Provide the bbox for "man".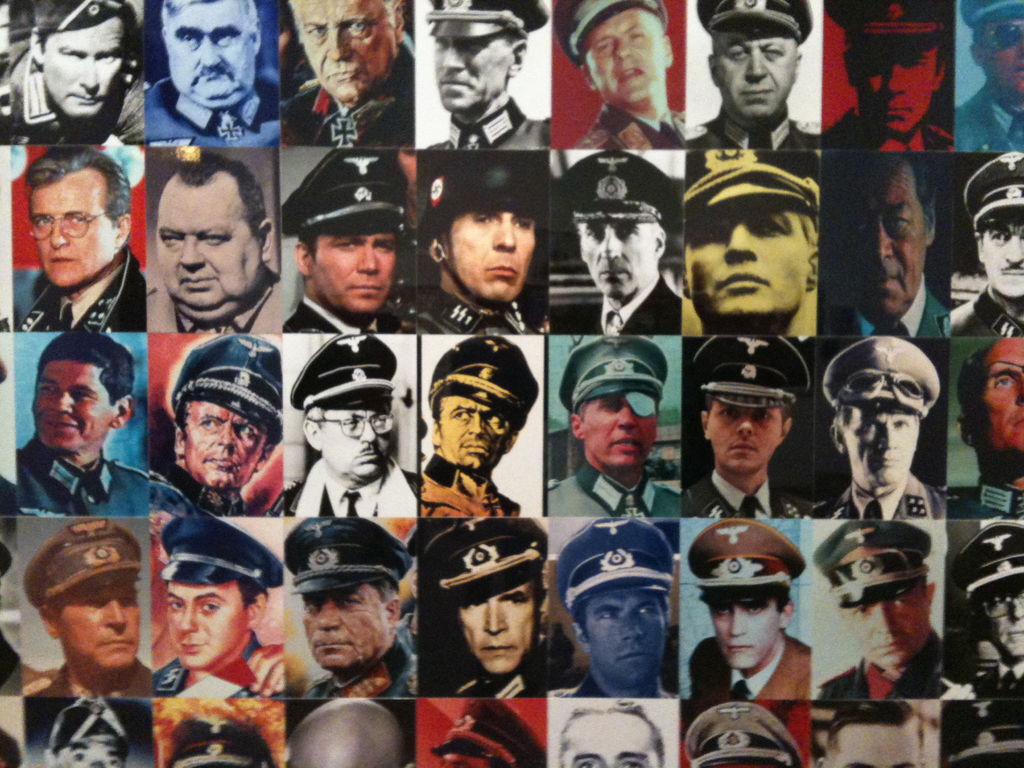
<bbox>284, 0, 419, 150</bbox>.
